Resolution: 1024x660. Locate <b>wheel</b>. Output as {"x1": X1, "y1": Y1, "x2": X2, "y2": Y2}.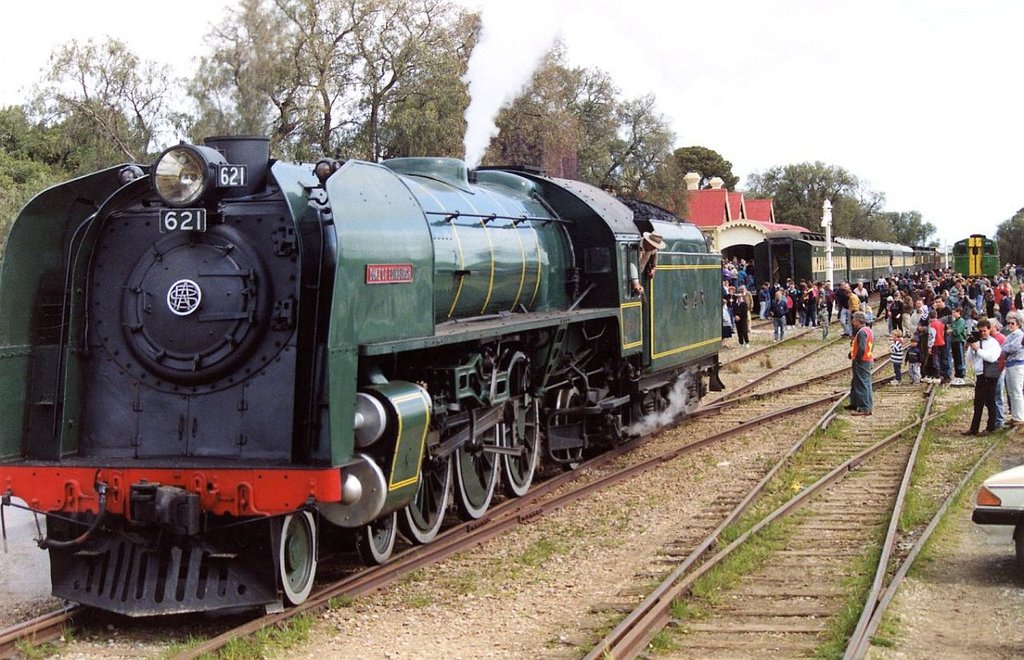
{"x1": 278, "y1": 510, "x2": 320, "y2": 608}.
